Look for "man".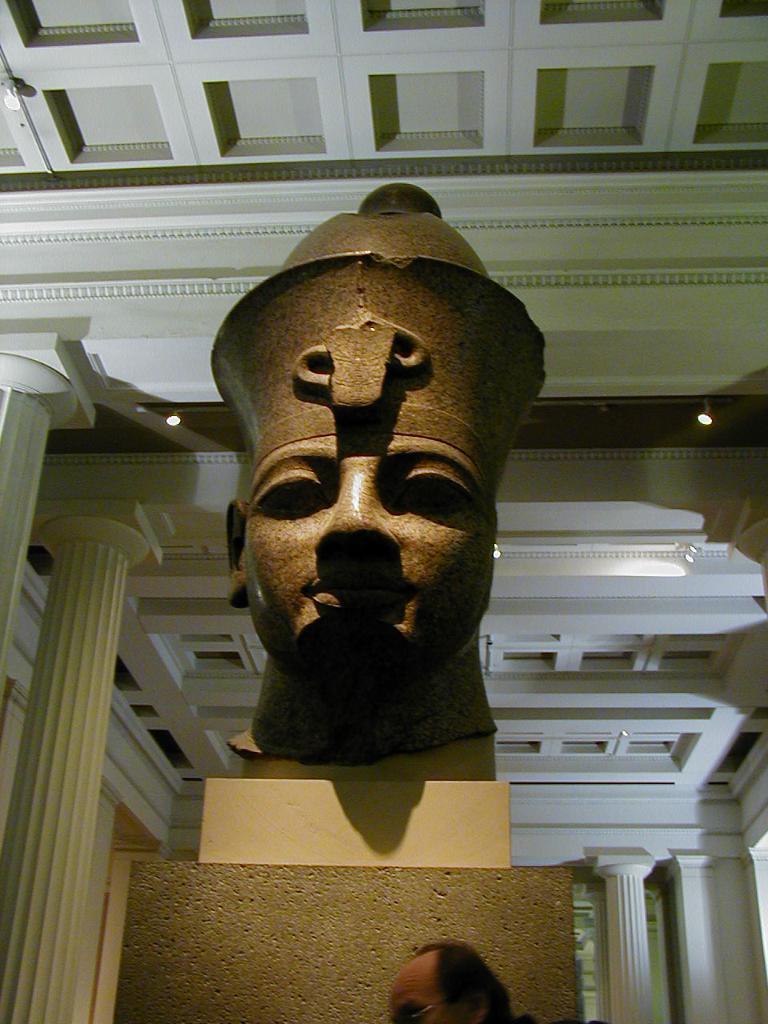
Found: pyautogui.locateOnScreen(202, 301, 551, 761).
